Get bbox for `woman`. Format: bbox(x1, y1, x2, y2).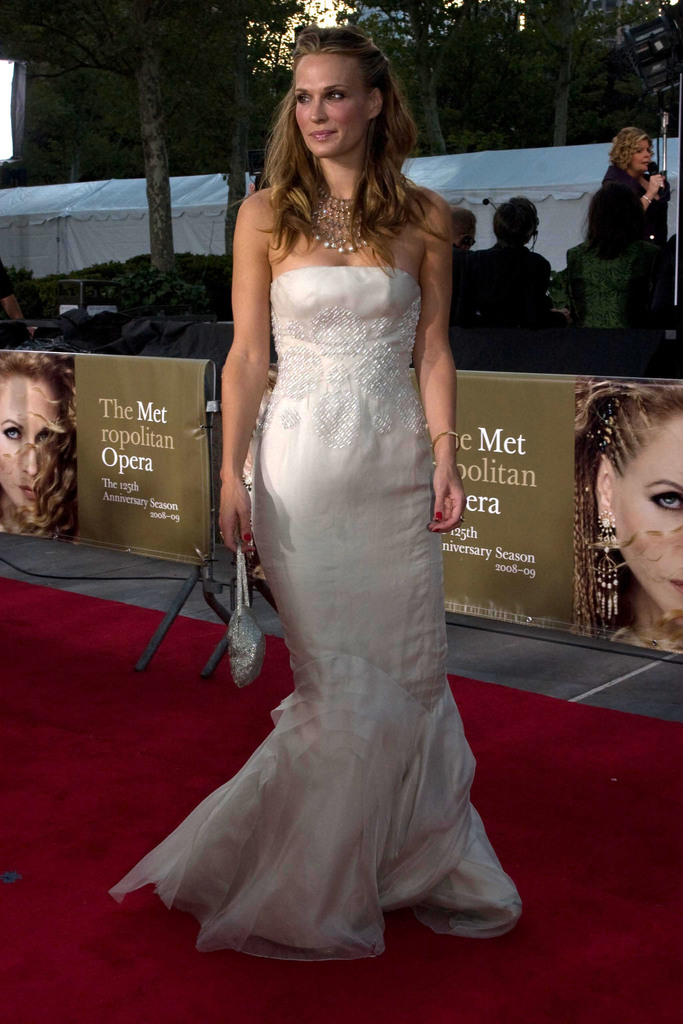
bbox(568, 379, 682, 666).
